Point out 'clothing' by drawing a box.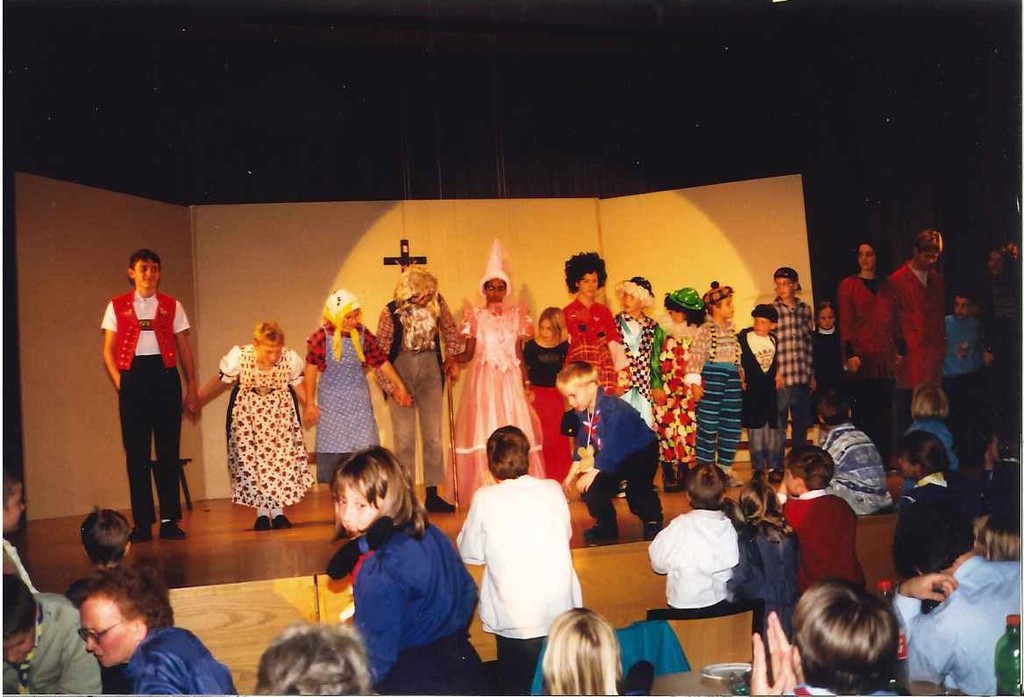
bbox=[457, 475, 593, 694].
